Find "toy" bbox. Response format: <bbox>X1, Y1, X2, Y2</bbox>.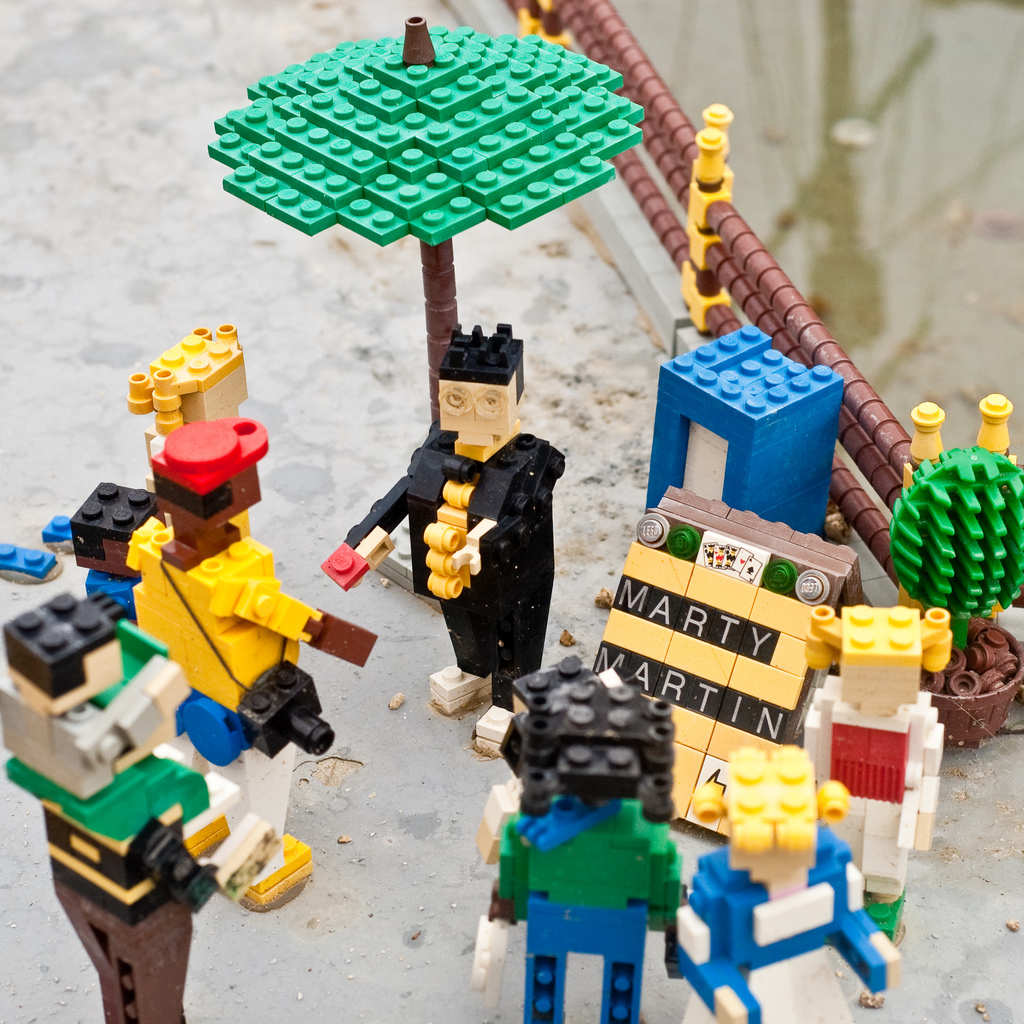
<bbox>108, 416, 381, 909</bbox>.
